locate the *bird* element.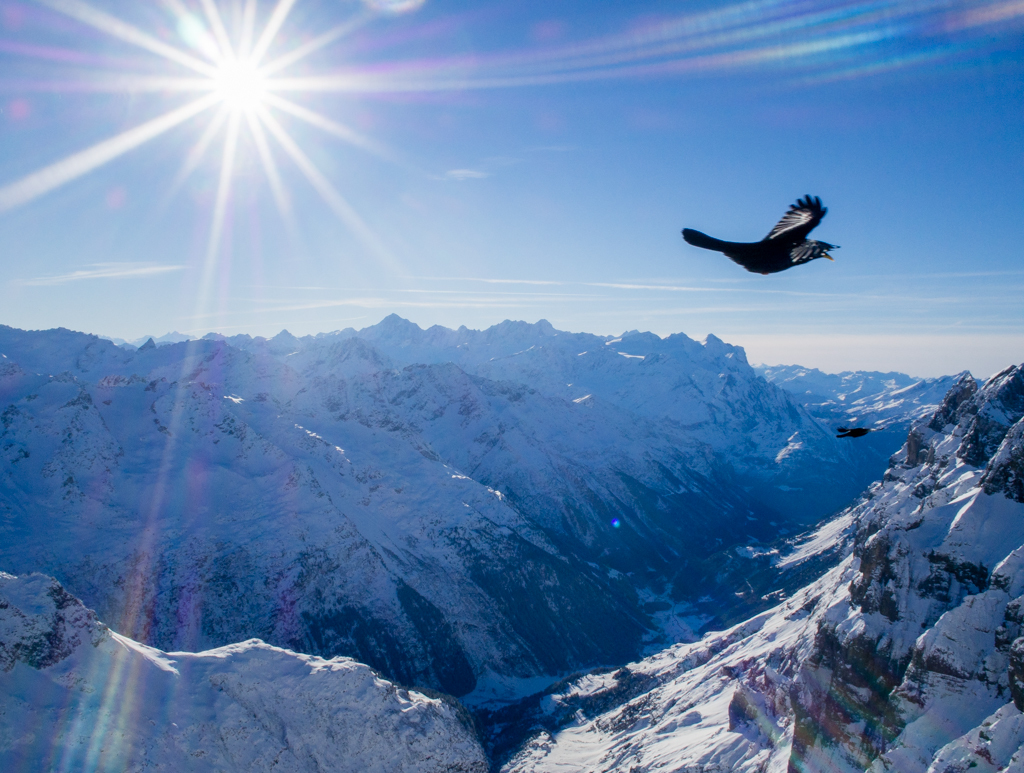
Element bbox: Rect(679, 192, 842, 284).
